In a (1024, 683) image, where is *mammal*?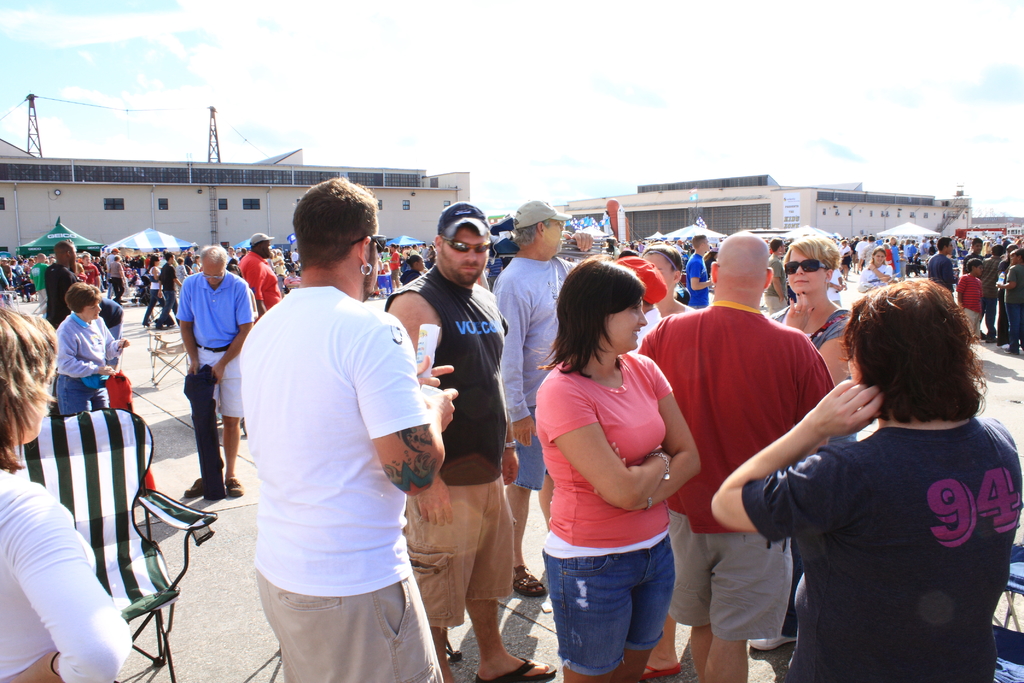
0, 302, 132, 682.
